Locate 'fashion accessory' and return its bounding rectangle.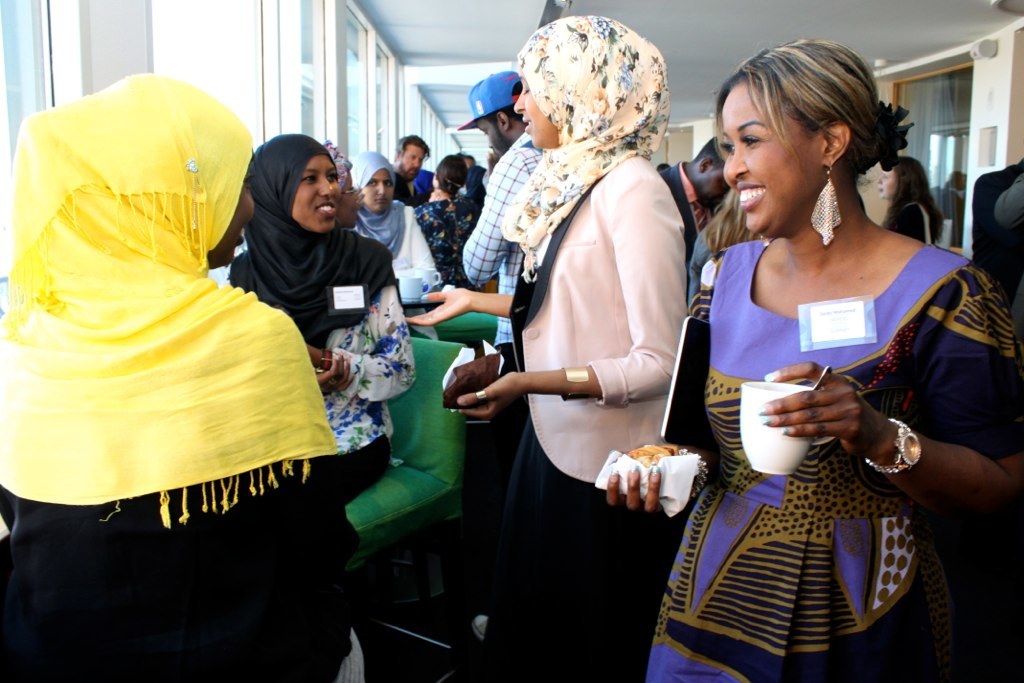
select_region(346, 149, 414, 259).
